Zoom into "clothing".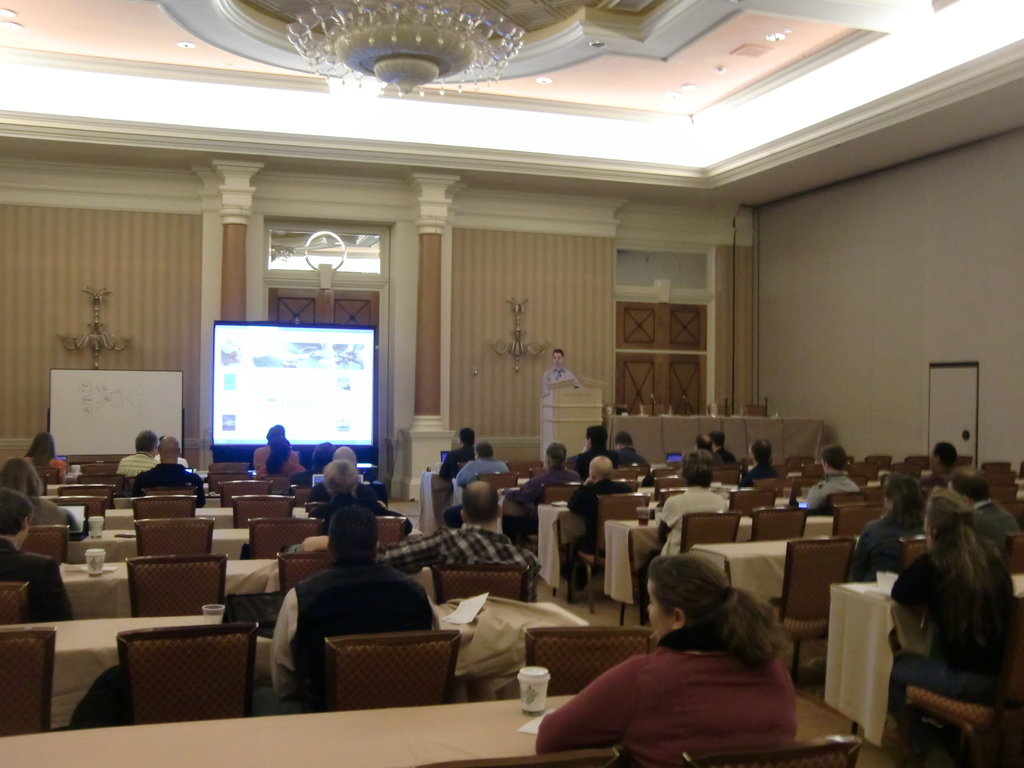
Zoom target: box(737, 461, 778, 488).
